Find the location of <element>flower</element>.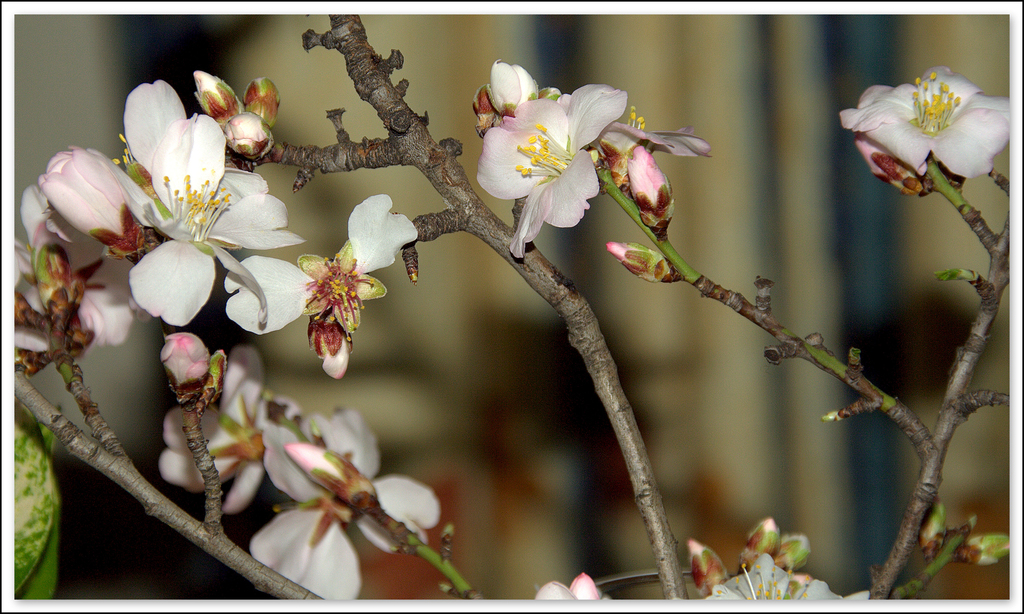
Location: bbox=[961, 530, 1014, 568].
